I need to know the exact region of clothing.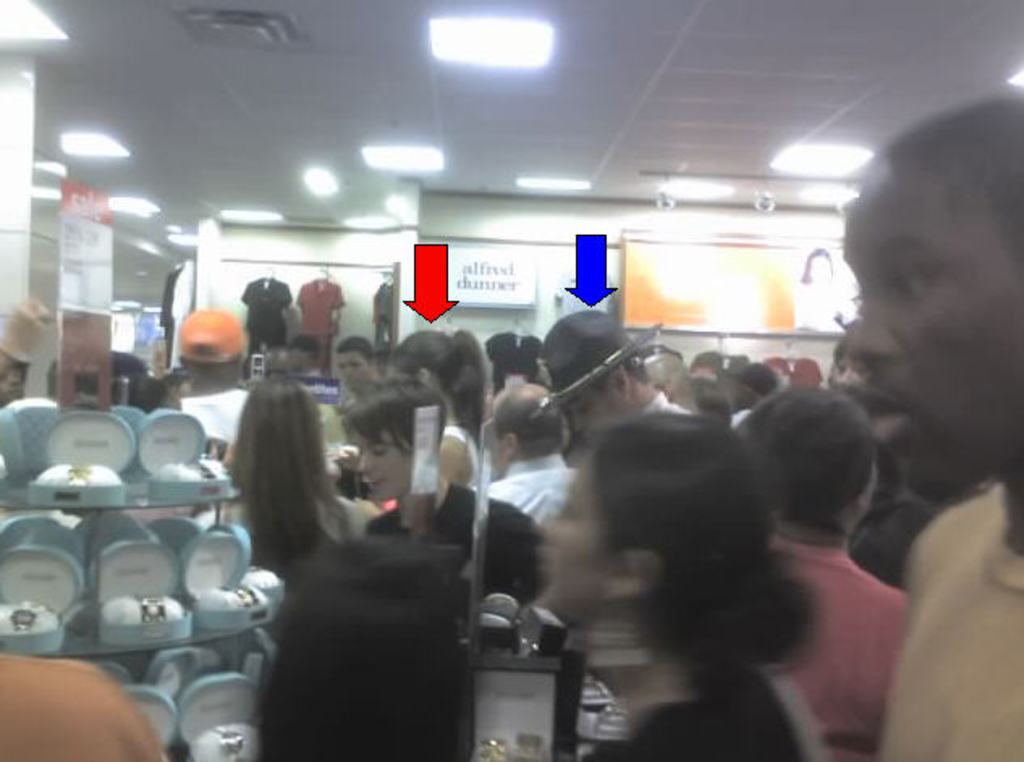
Region: [239,275,299,366].
